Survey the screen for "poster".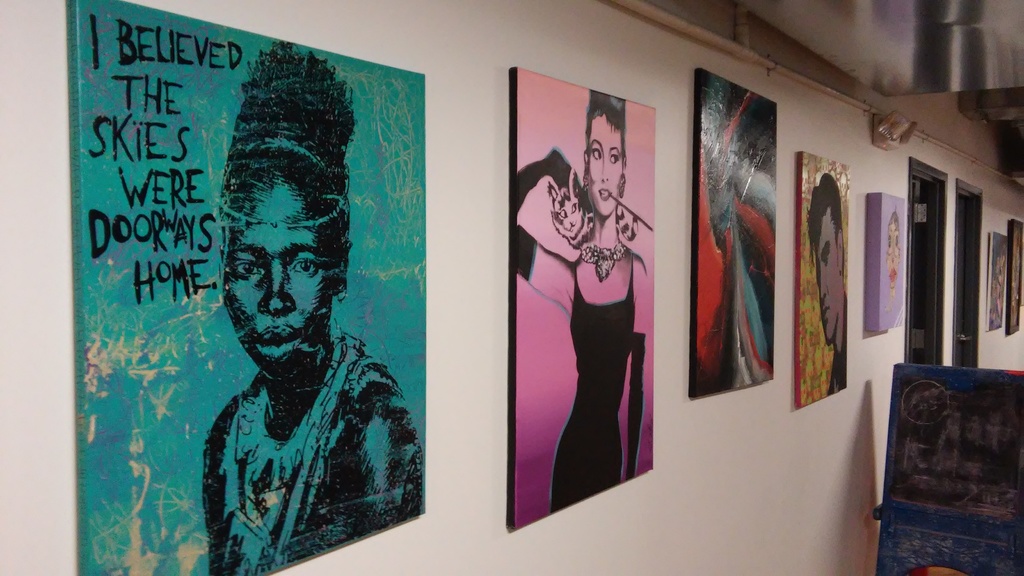
Survey found: 875 192 904 335.
